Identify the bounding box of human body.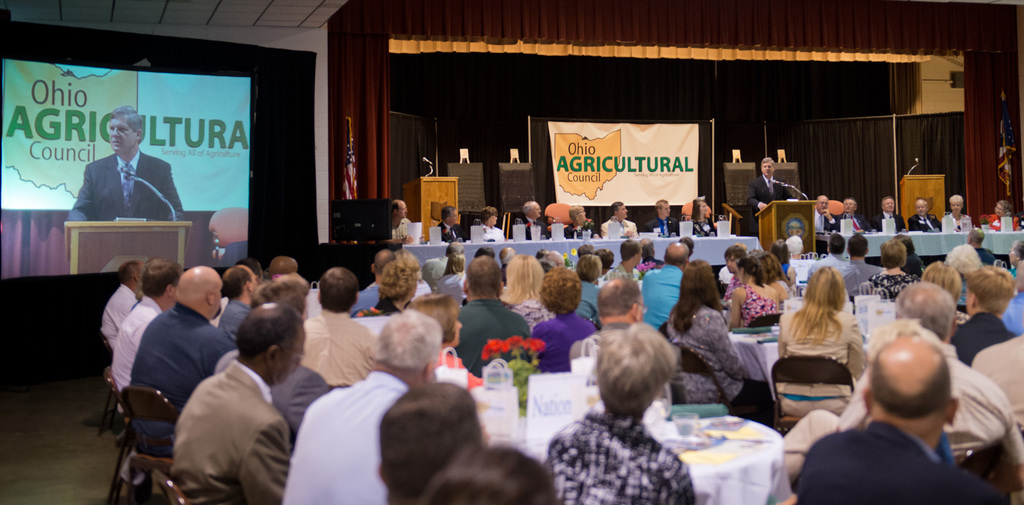
{"x1": 372, "y1": 195, "x2": 416, "y2": 243}.
